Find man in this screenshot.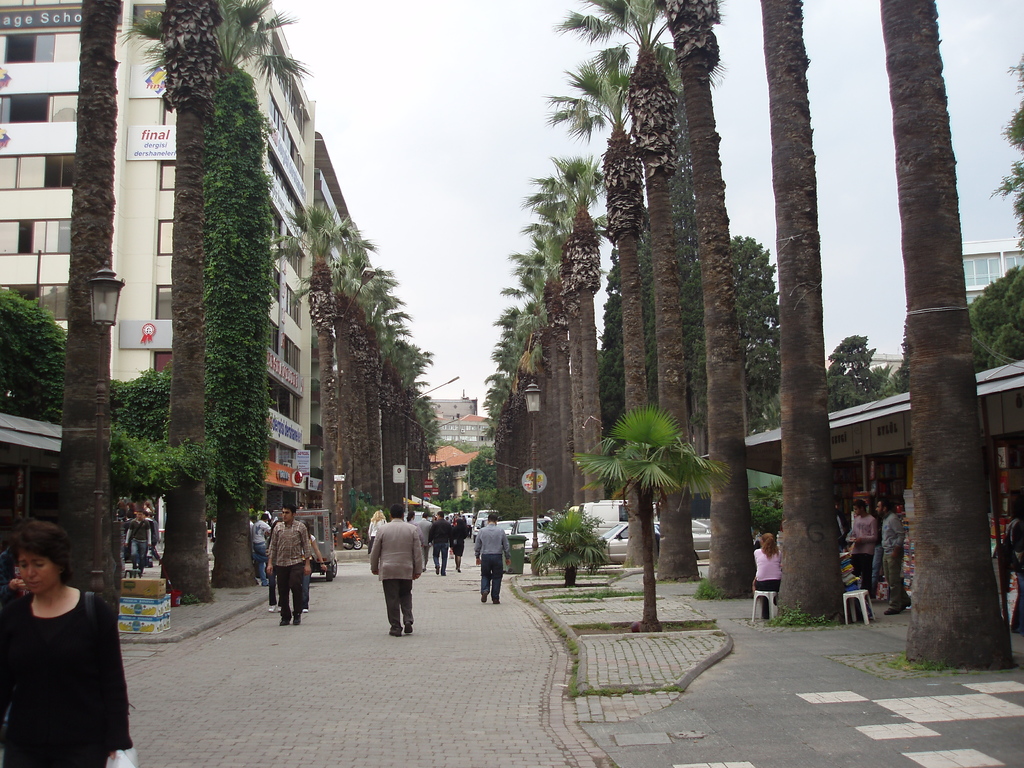
The bounding box for man is crop(474, 515, 510, 603).
